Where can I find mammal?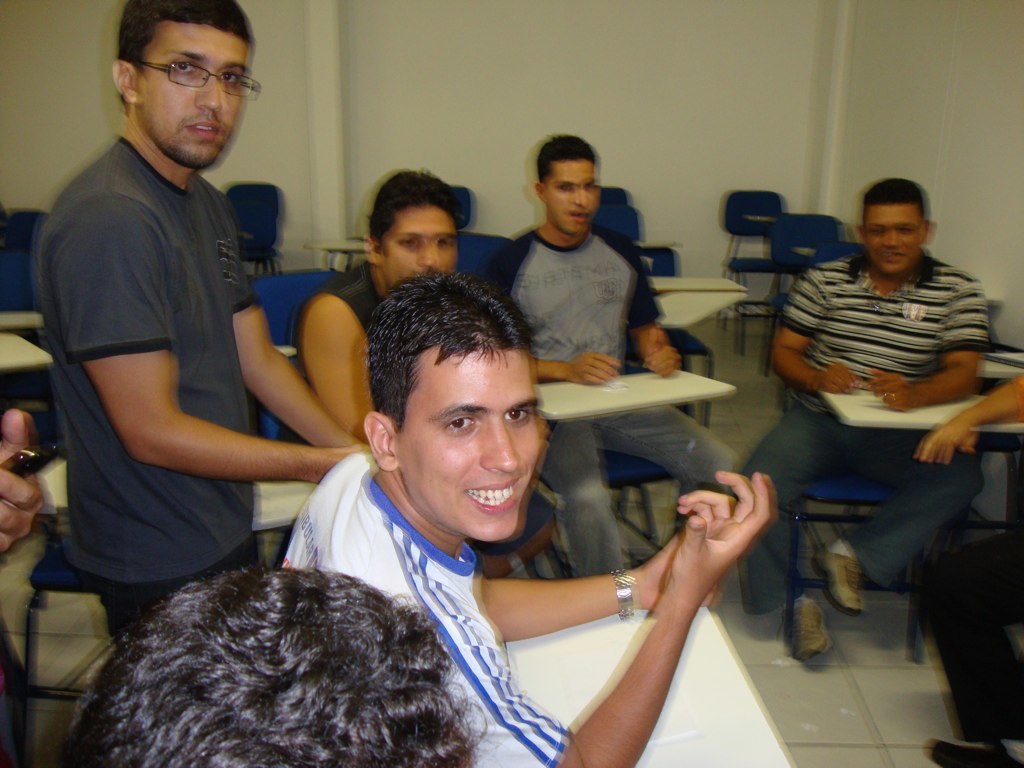
You can find it at (275,267,779,767).
